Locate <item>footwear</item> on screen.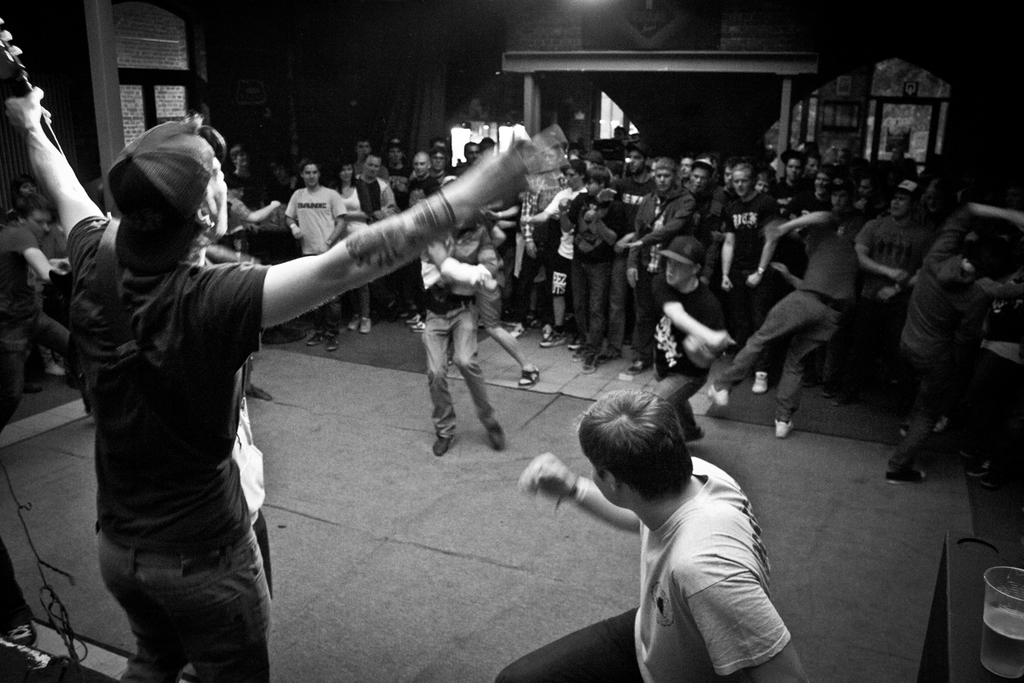
On screen at 573:343:589:364.
